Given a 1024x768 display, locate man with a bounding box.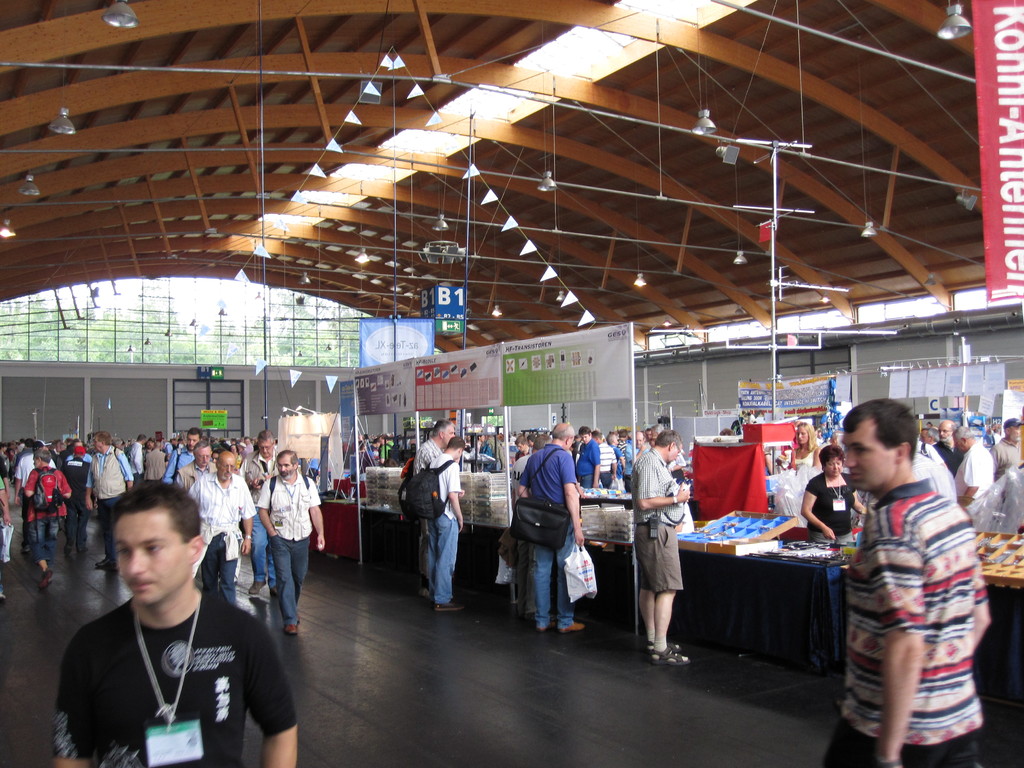
Located: [0,455,9,493].
